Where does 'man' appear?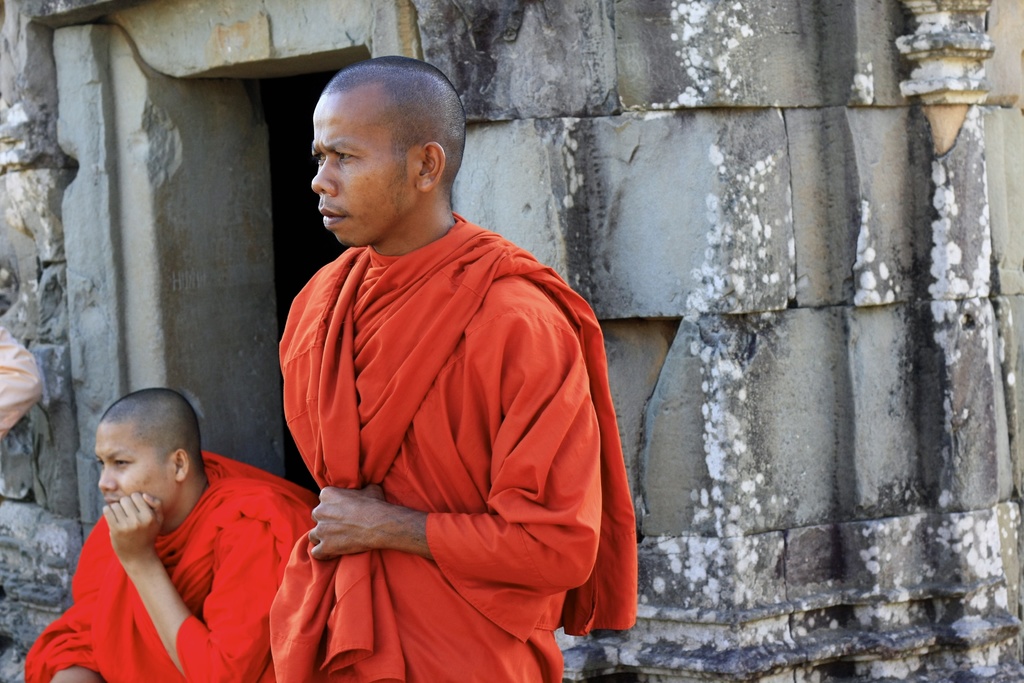
Appears at (left=248, top=74, right=627, bottom=673).
